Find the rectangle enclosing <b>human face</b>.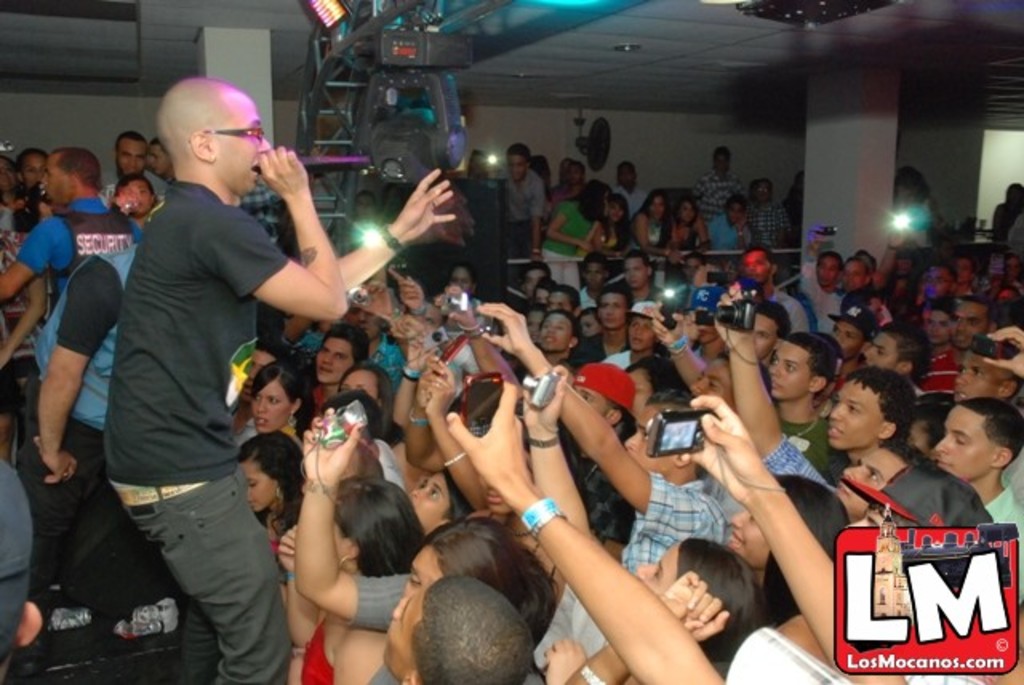
<box>691,347,738,413</box>.
